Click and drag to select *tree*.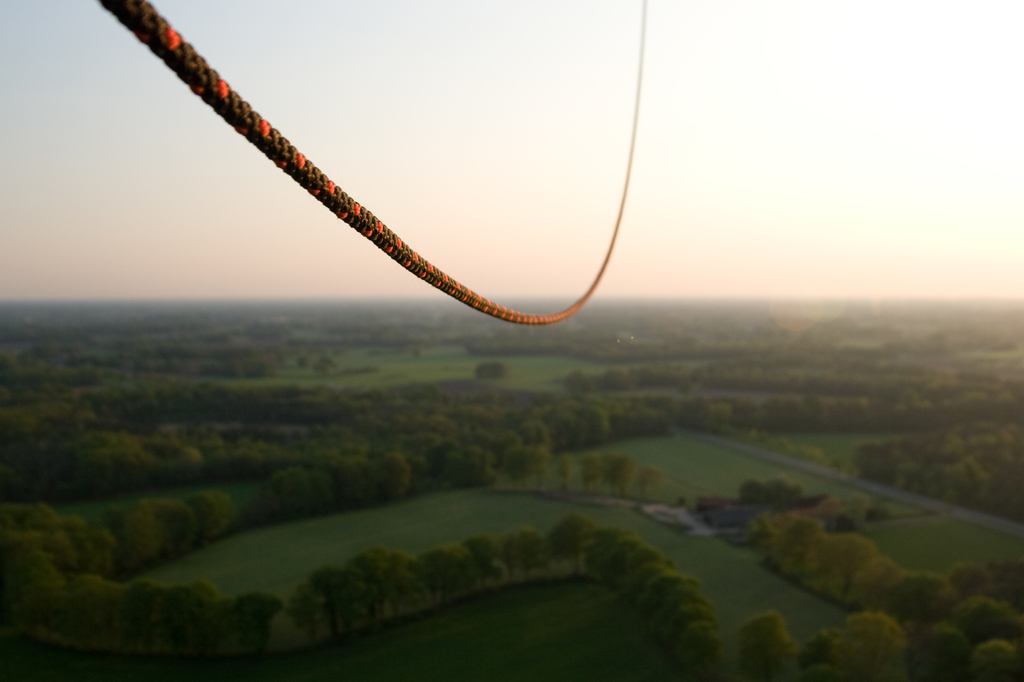
Selection: (637,362,678,387).
